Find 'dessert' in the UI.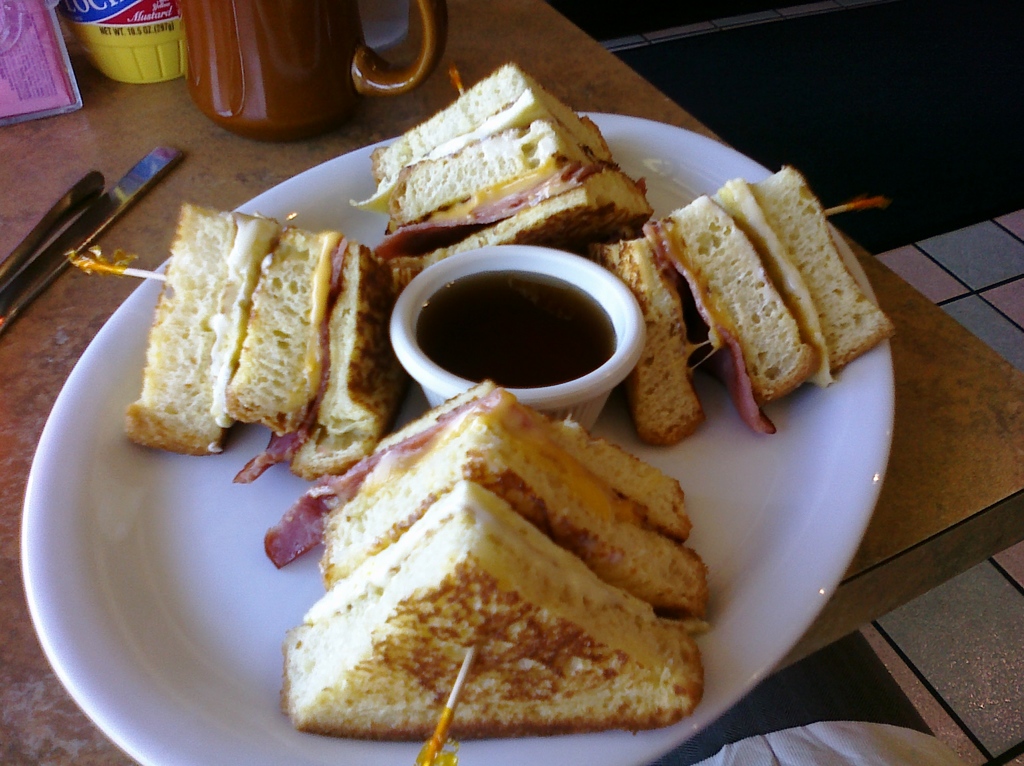
UI element at <region>374, 62, 652, 297</region>.
